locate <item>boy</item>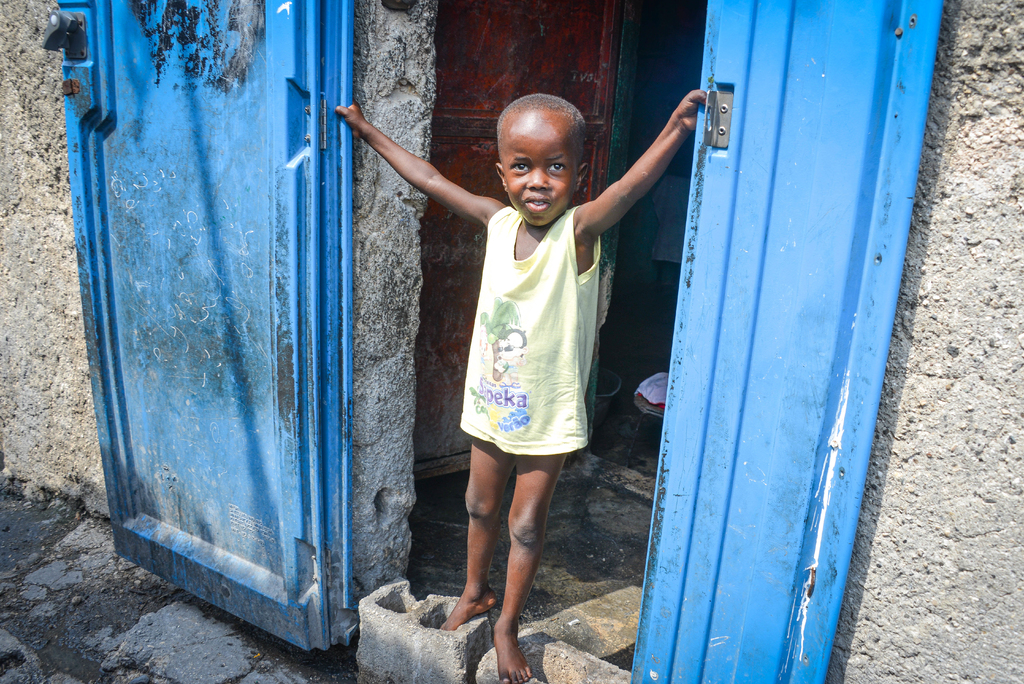
x1=365, y1=65, x2=660, y2=631
